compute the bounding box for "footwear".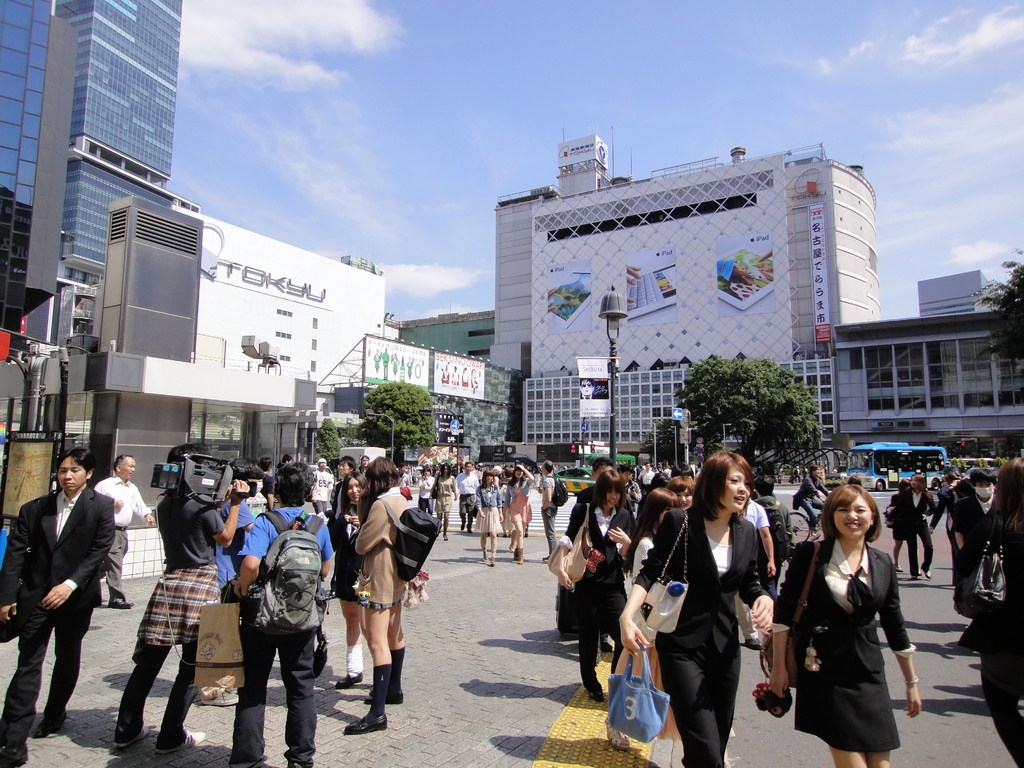
[603,715,634,750].
